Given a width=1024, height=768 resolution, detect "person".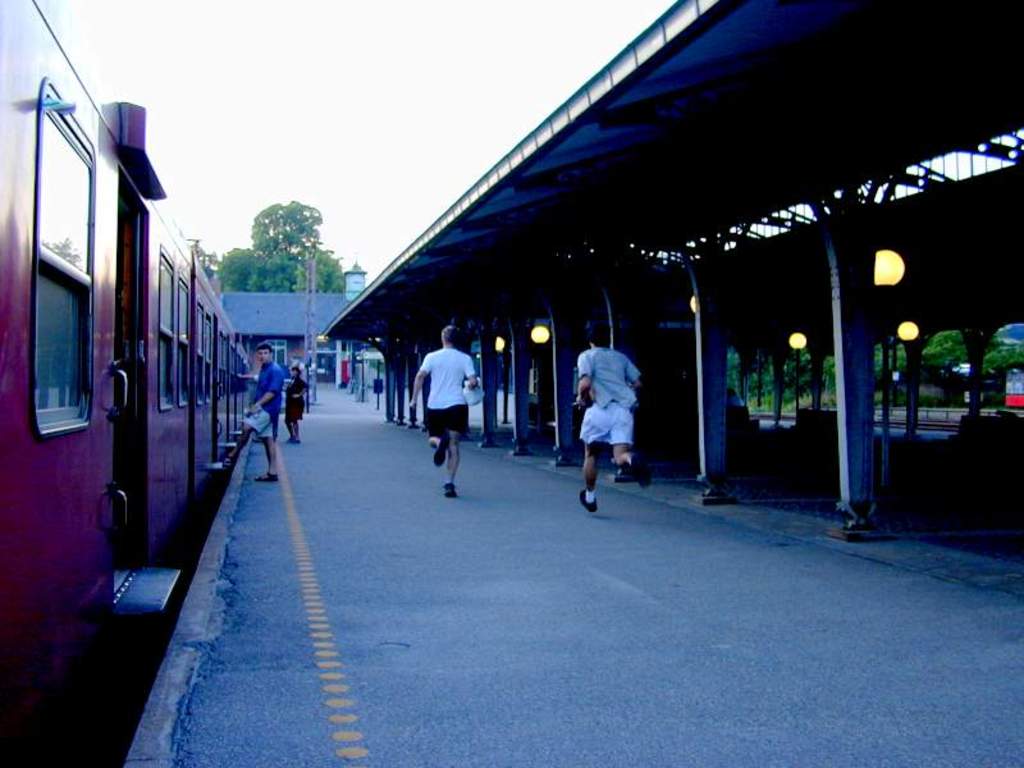
locate(576, 326, 645, 511).
